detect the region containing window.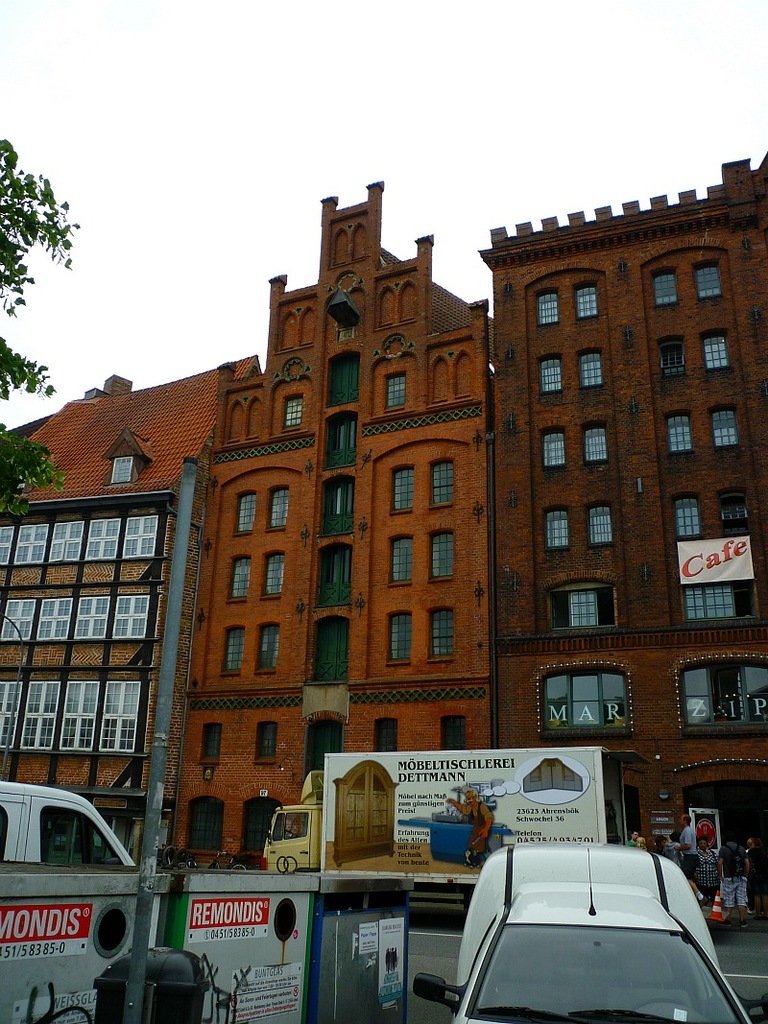
{"left": 280, "top": 398, "right": 301, "bottom": 426}.
